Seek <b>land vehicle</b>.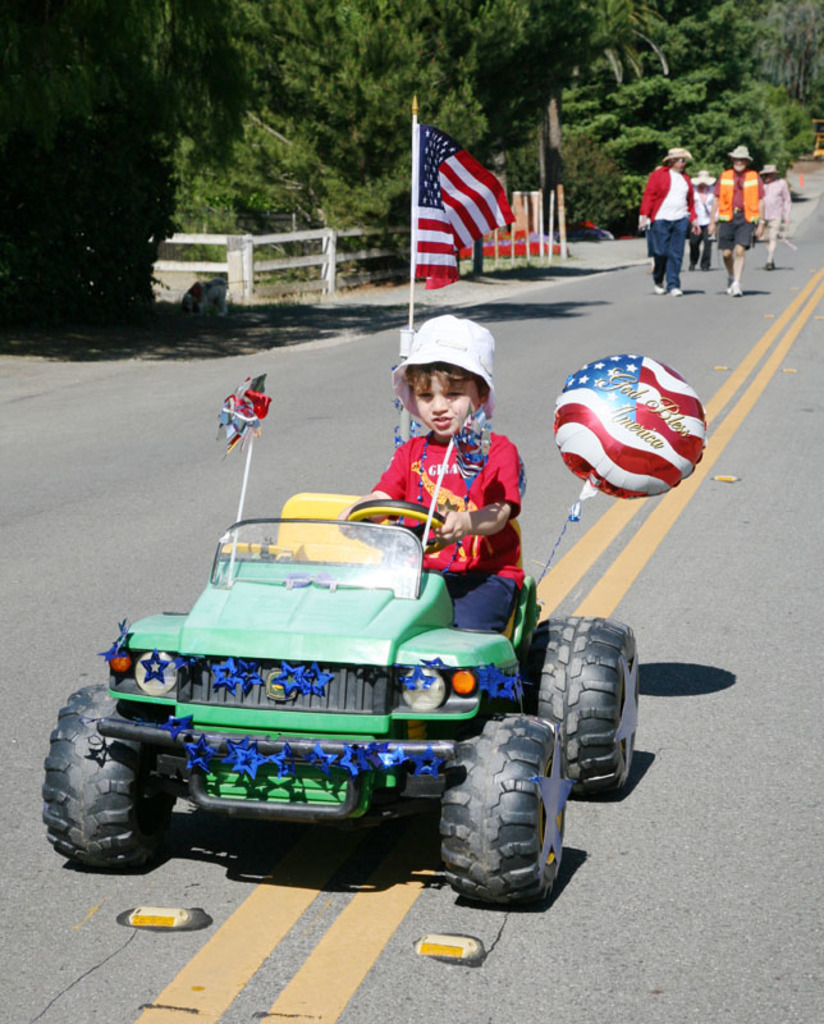
detection(56, 480, 667, 900).
